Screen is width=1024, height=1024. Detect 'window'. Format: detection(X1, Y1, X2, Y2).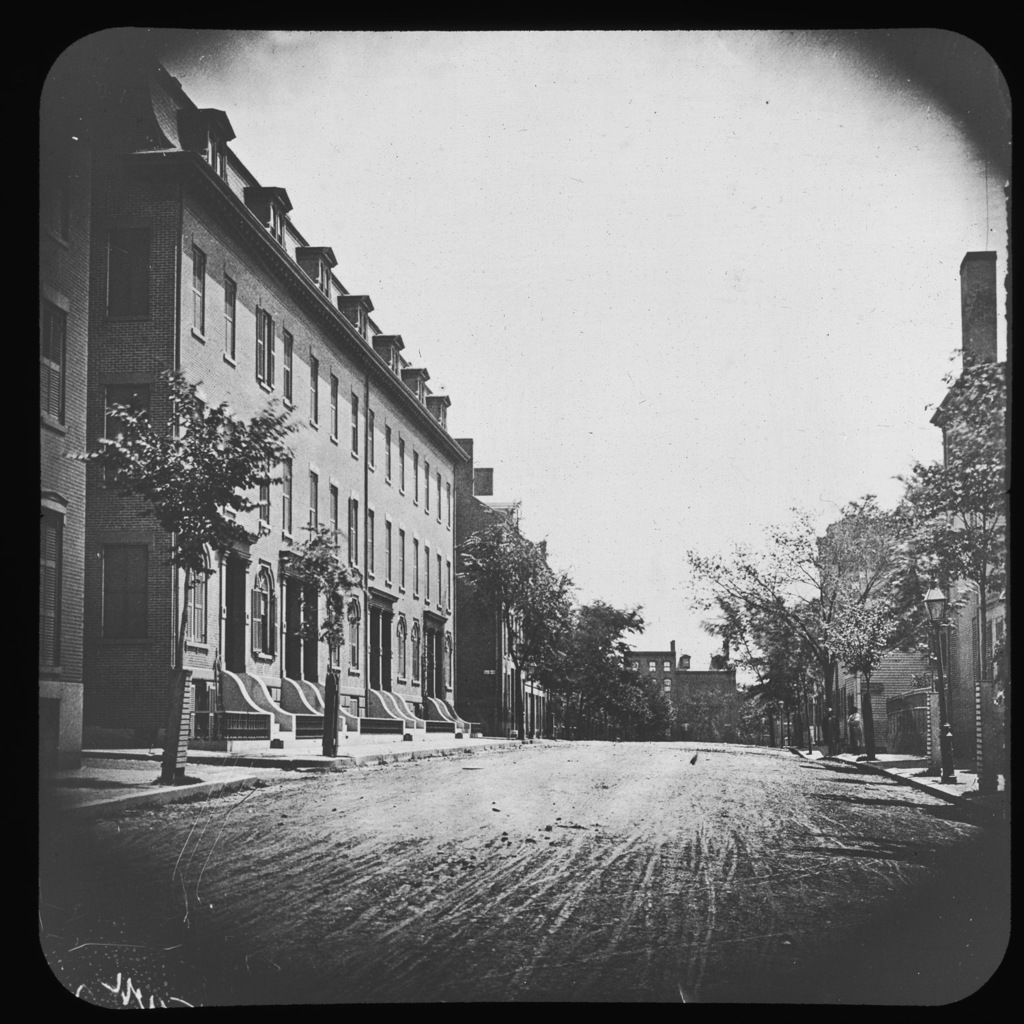
detection(257, 305, 278, 393).
